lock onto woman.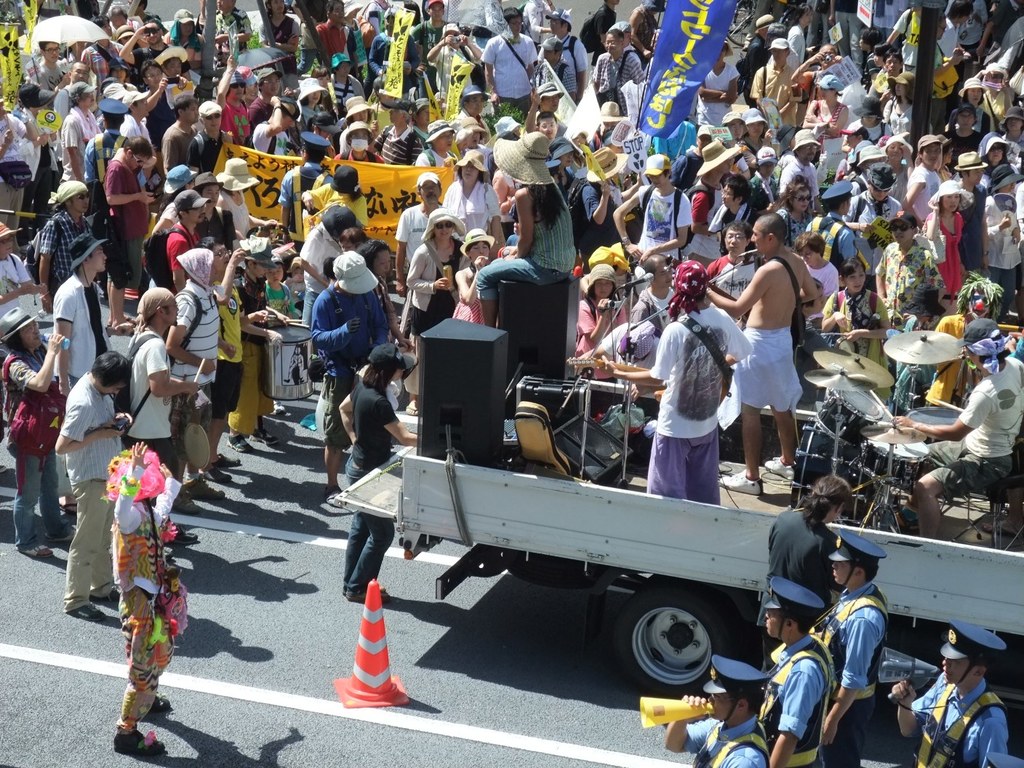
Locked: 365, 228, 397, 348.
